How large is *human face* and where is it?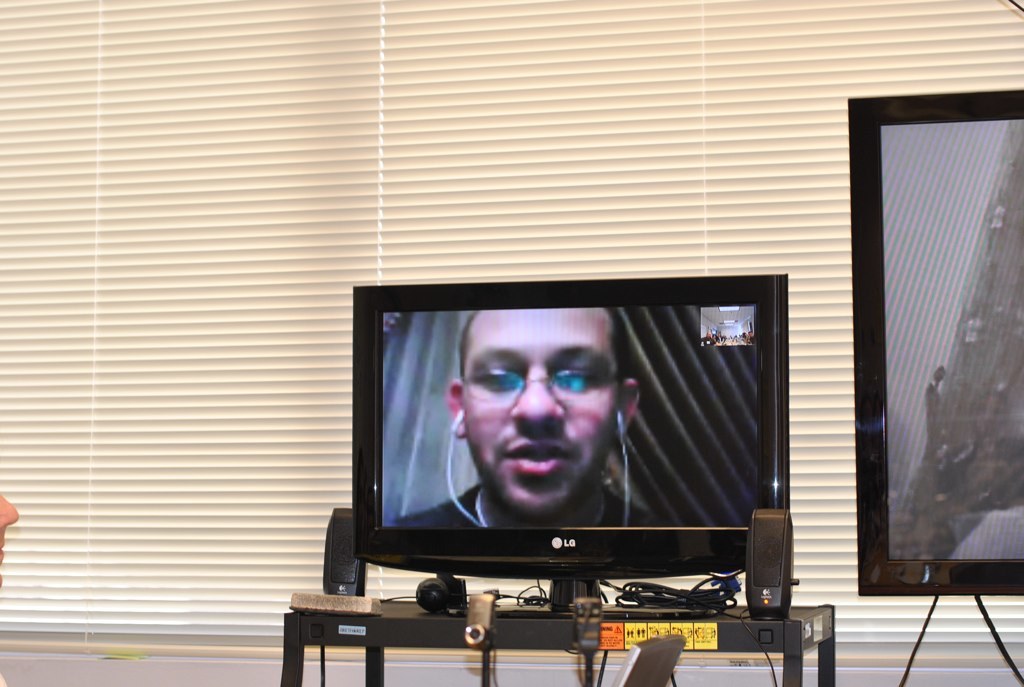
Bounding box: 461:308:619:521.
